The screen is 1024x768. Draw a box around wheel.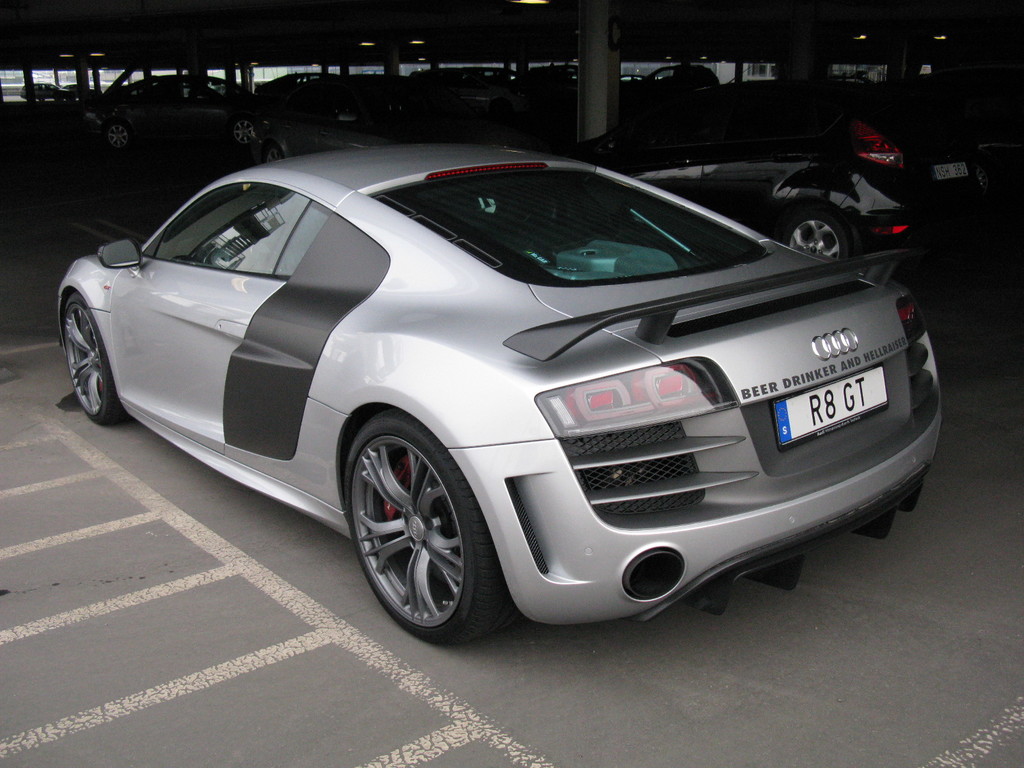
l=337, t=407, r=497, b=639.
